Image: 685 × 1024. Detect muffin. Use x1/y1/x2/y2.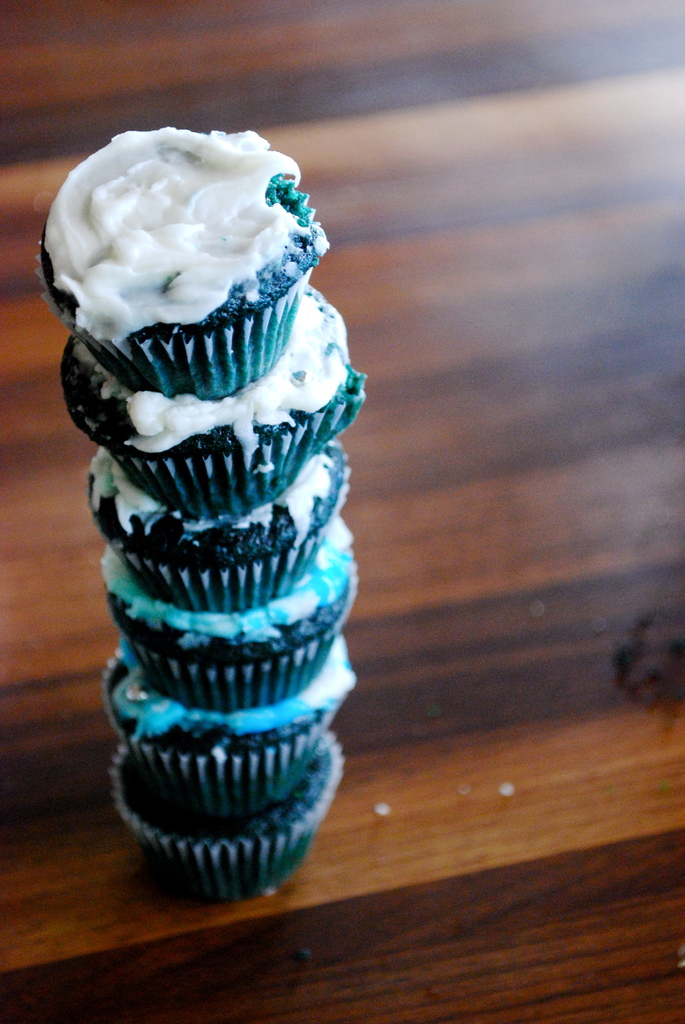
55/287/368/524.
